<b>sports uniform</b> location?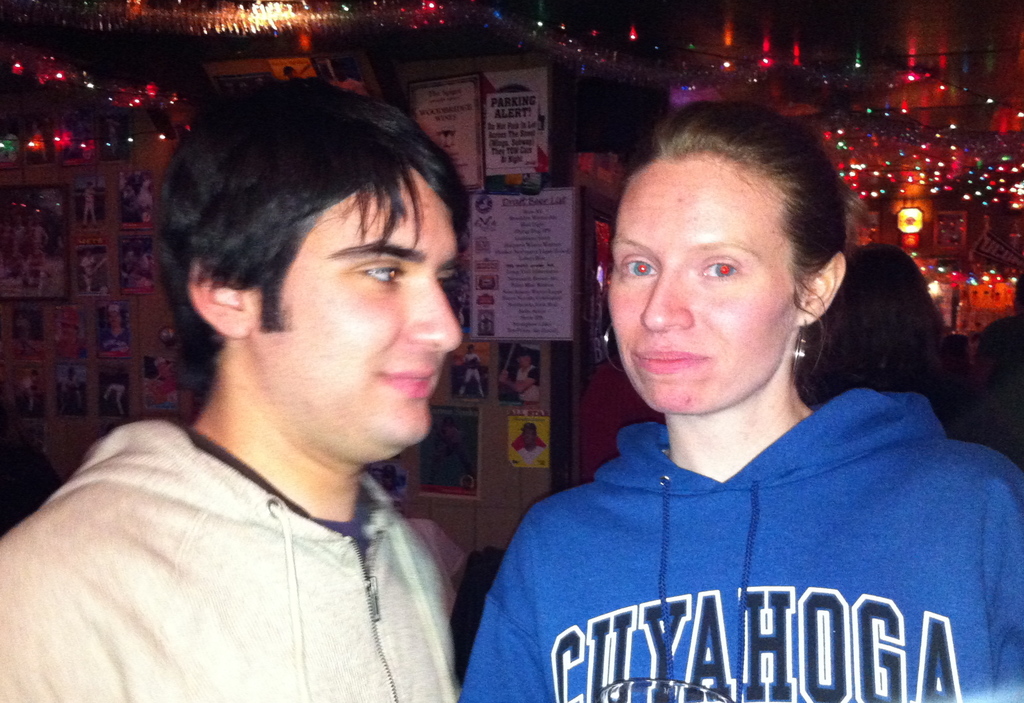
pyautogui.locateOnScreen(450, 188, 1018, 686)
